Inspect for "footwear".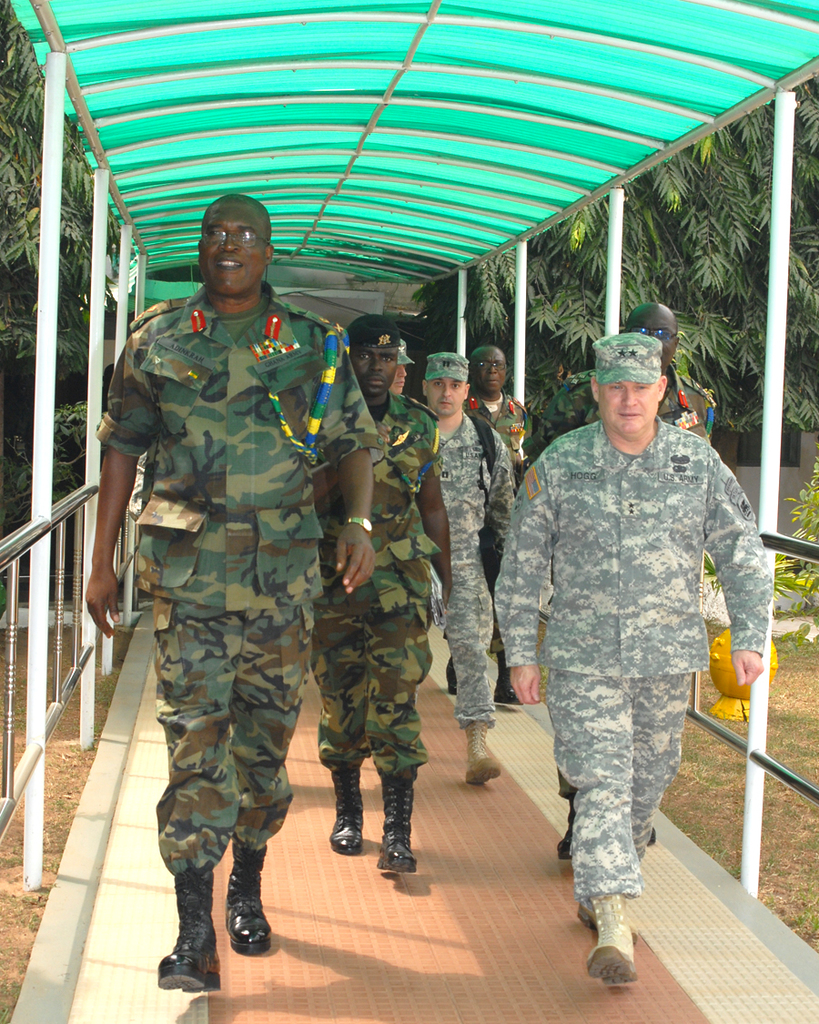
Inspection: detection(228, 839, 267, 956).
